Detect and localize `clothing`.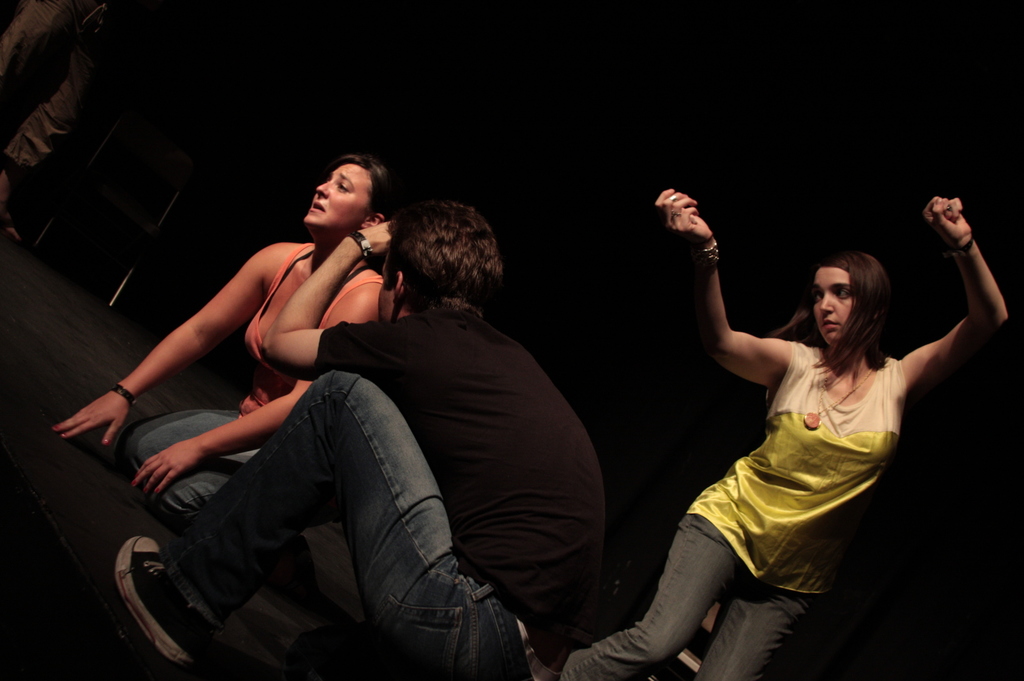
Localized at bbox=[563, 340, 911, 680].
